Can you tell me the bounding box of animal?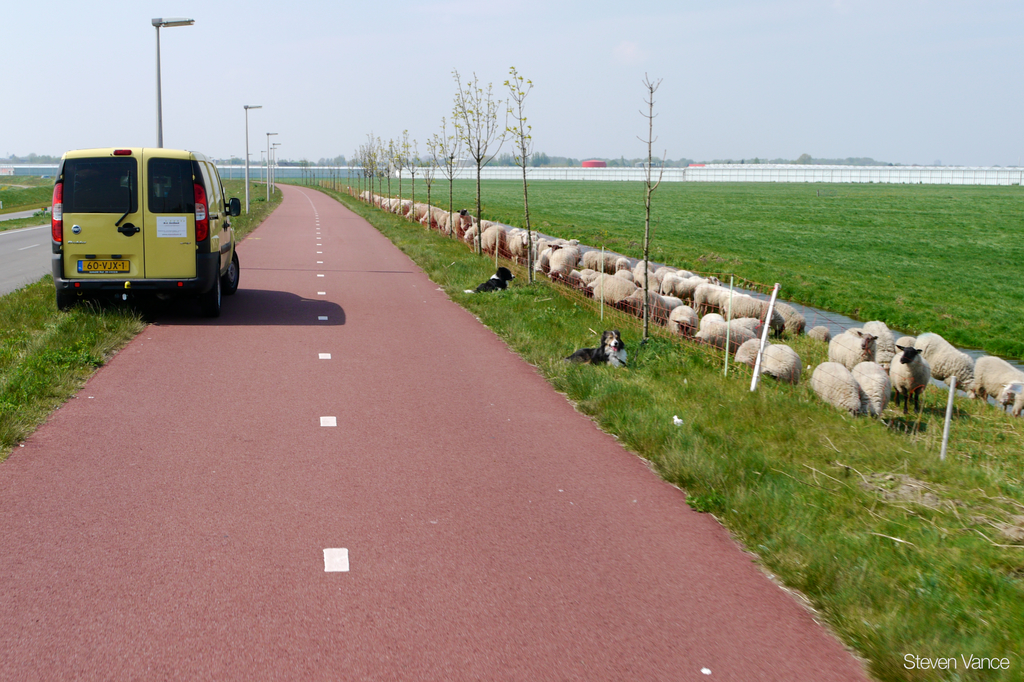
480,267,509,288.
